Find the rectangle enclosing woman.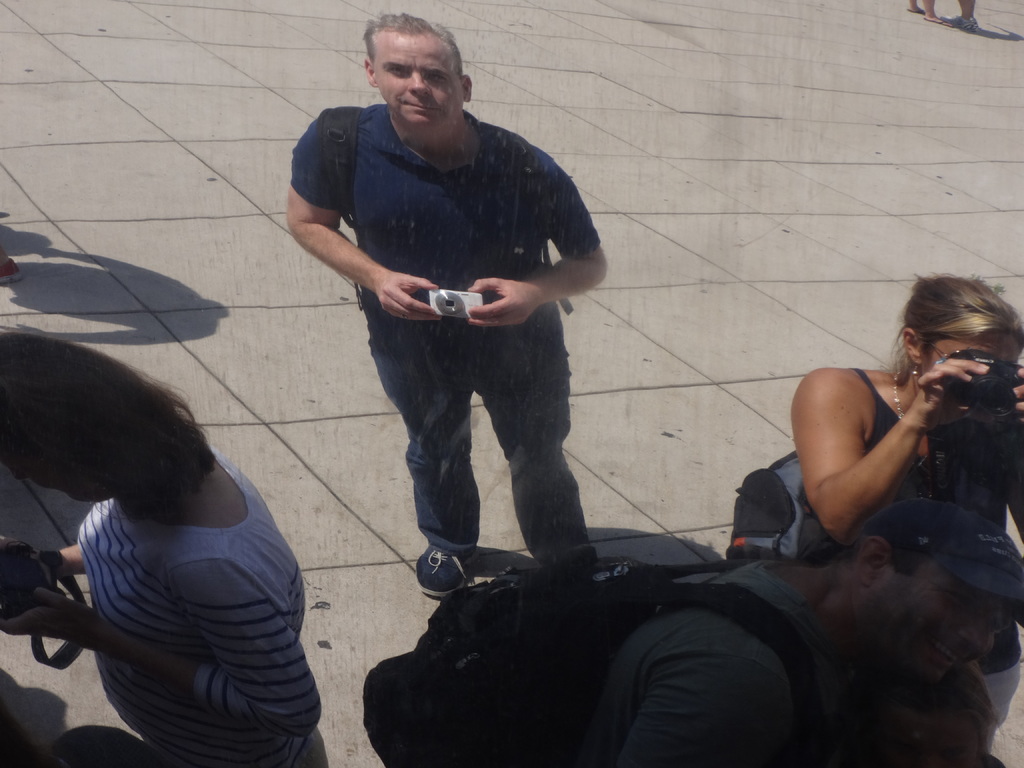
select_region(771, 273, 1004, 588).
